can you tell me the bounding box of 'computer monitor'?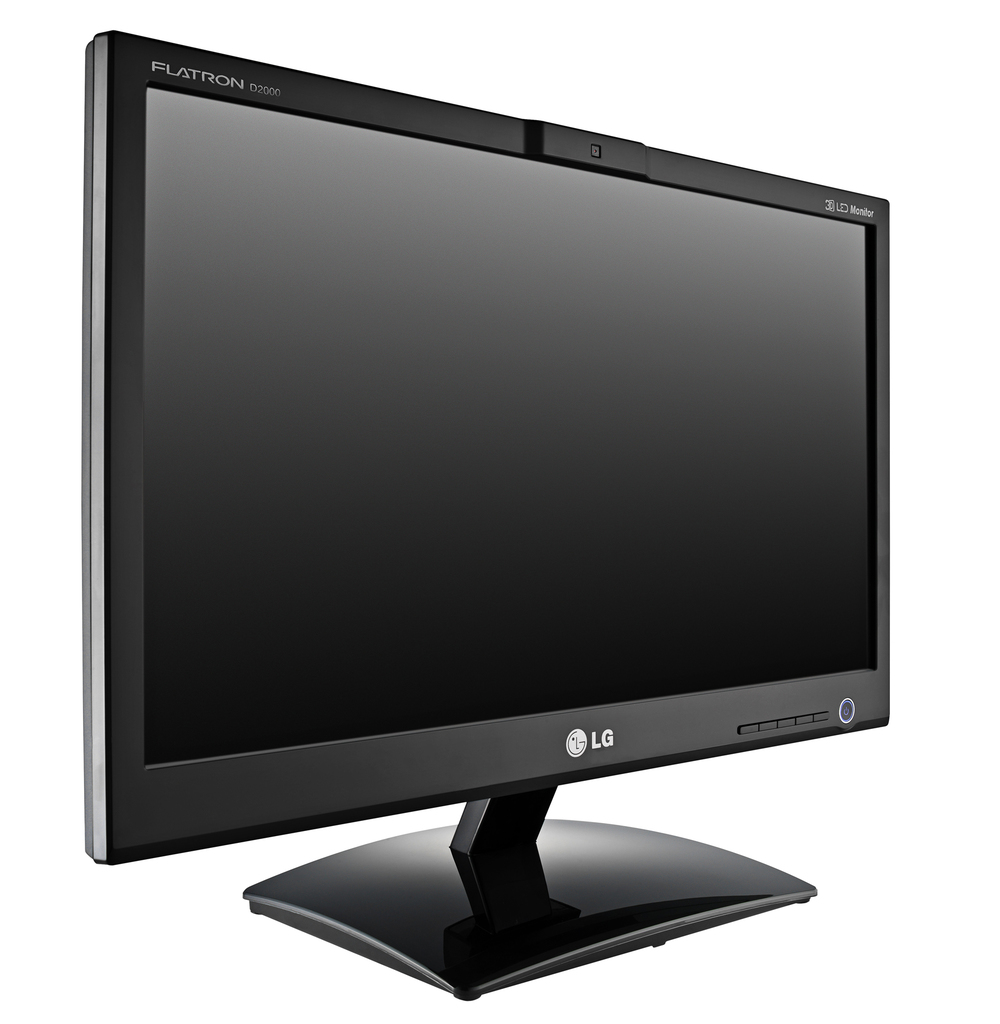
x1=86 y1=30 x2=891 y2=995.
